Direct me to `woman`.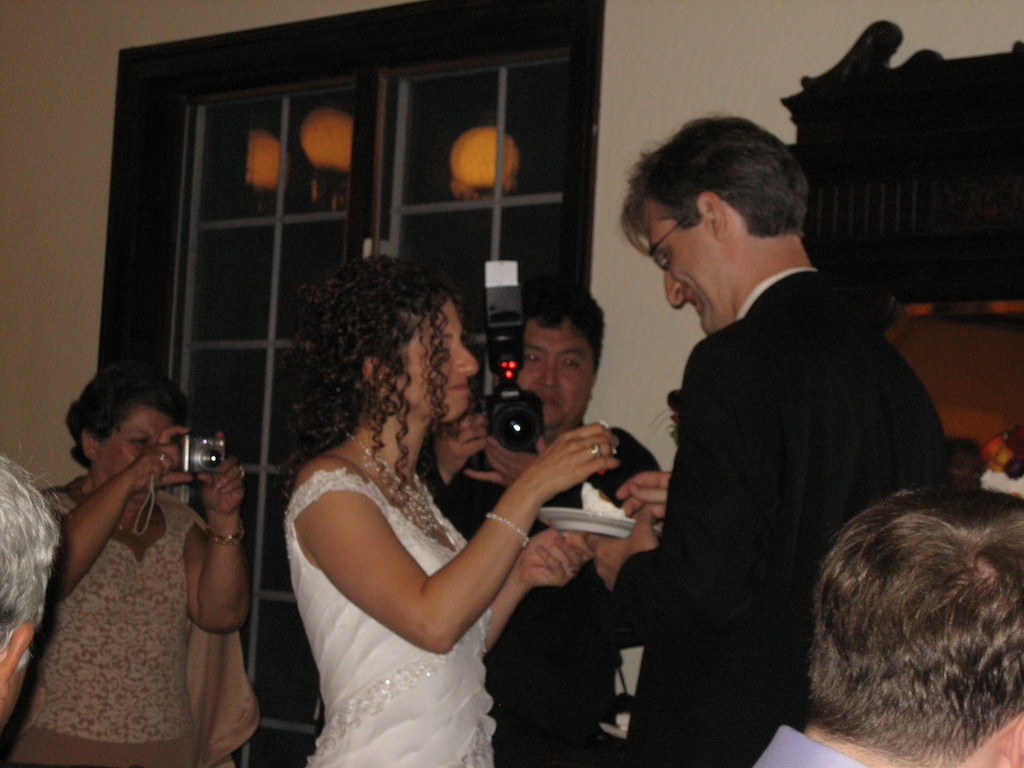
Direction: 268 250 624 767.
